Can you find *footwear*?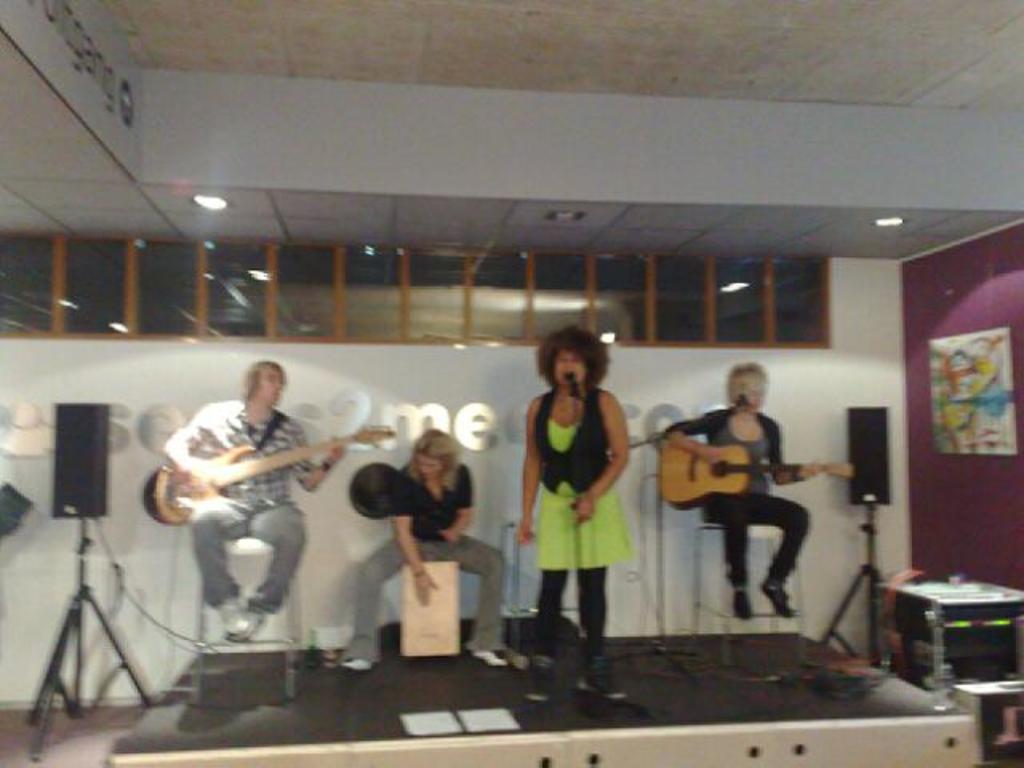
Yes, bounding box: <bbox>467, 643, 510, 670</bbox>.
